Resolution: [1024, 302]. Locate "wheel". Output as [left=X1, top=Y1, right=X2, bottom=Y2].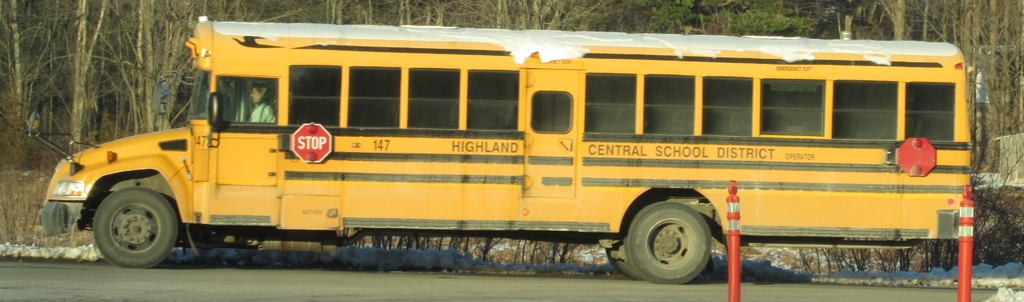
[left=88, top=174, right=173, bottom=257].
